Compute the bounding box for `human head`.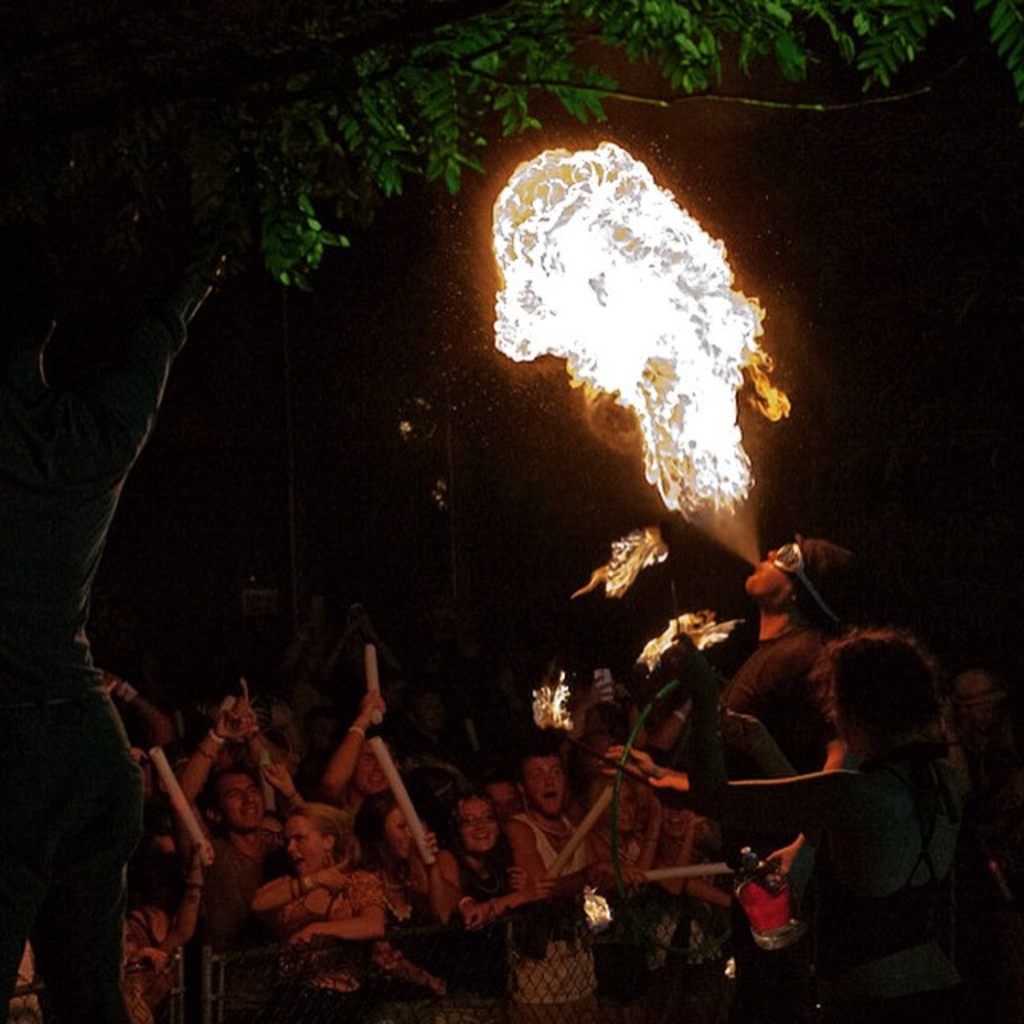
crop(592, 771, 635, 834).
